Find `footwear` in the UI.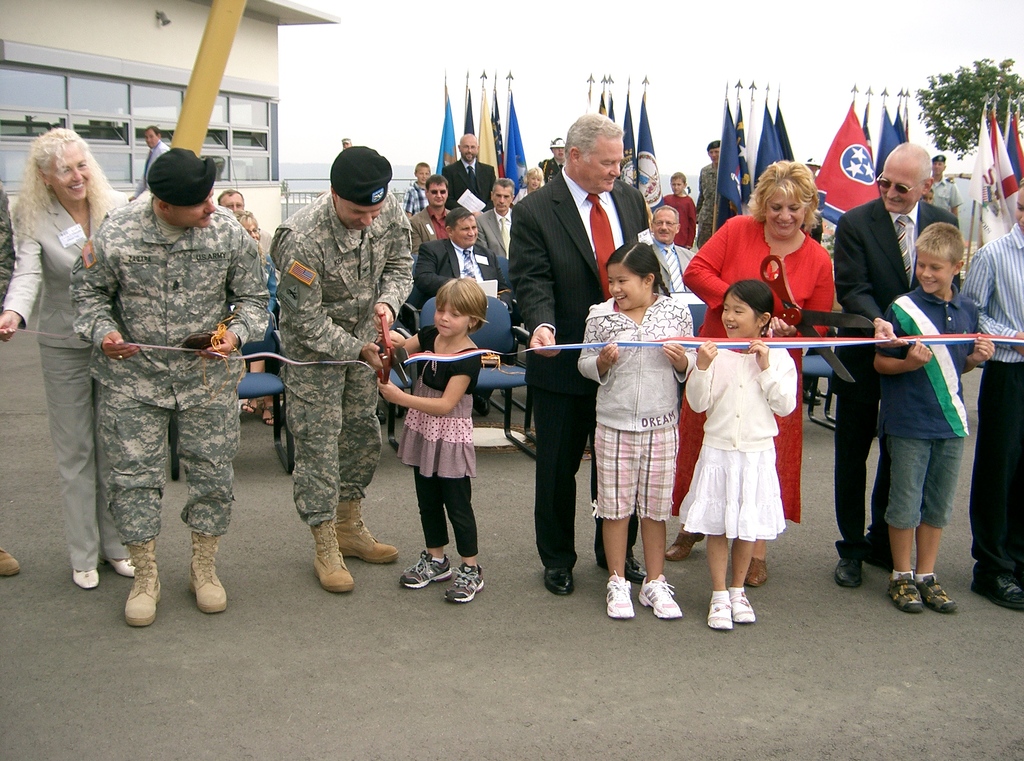
UI element at [x1=335, y1=496, x2=399, y2=563].
